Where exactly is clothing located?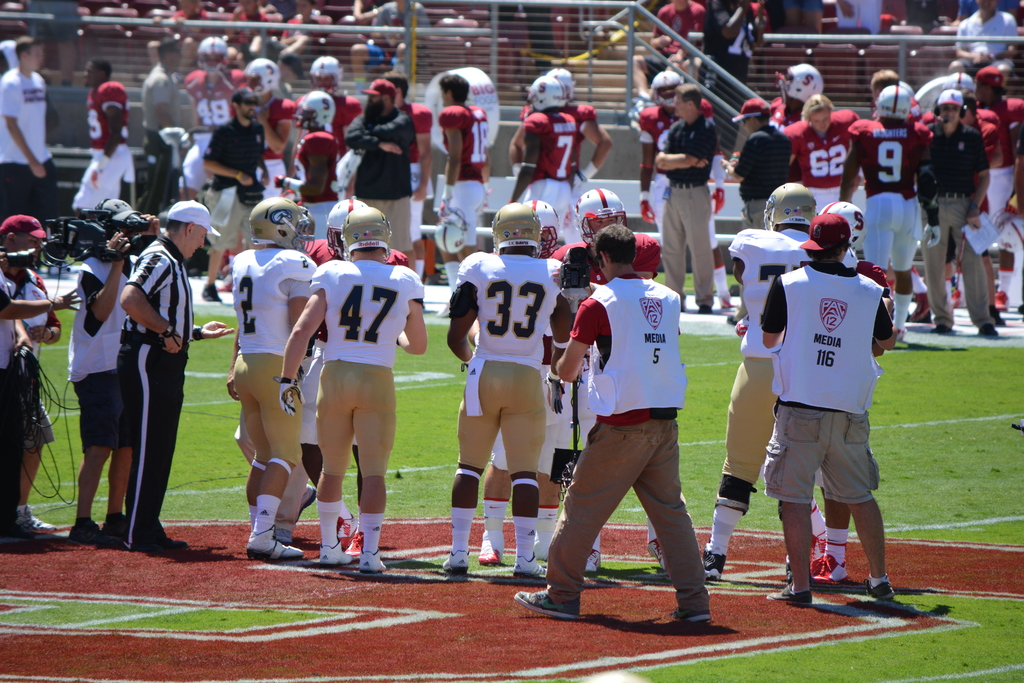
Its bounding box is {"x1": 814, "y1": 495, "x2": 827, "y2": 543}.
